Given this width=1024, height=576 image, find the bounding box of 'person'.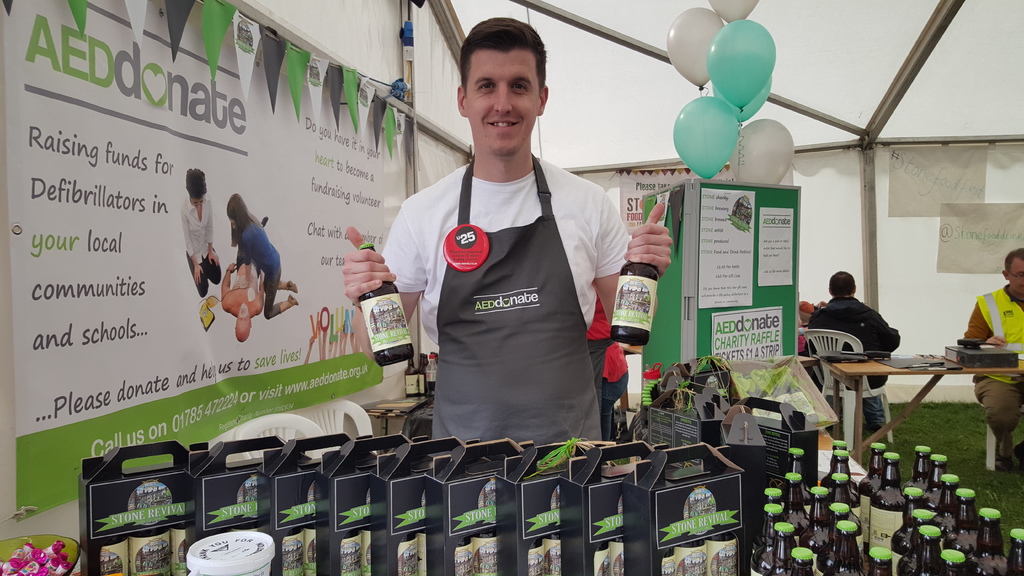
(350,15,674,447).
